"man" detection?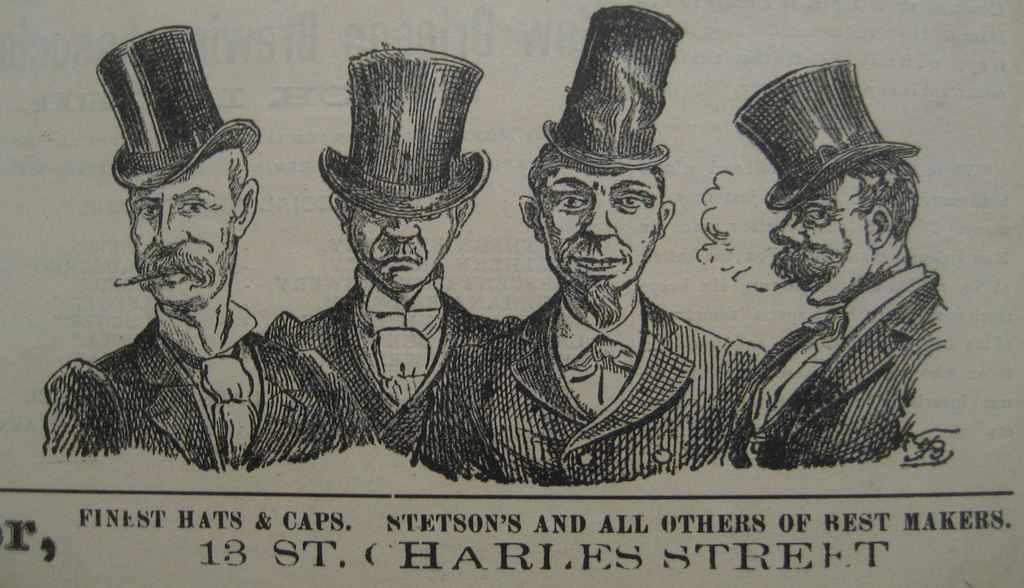
[719,57,950,471]
